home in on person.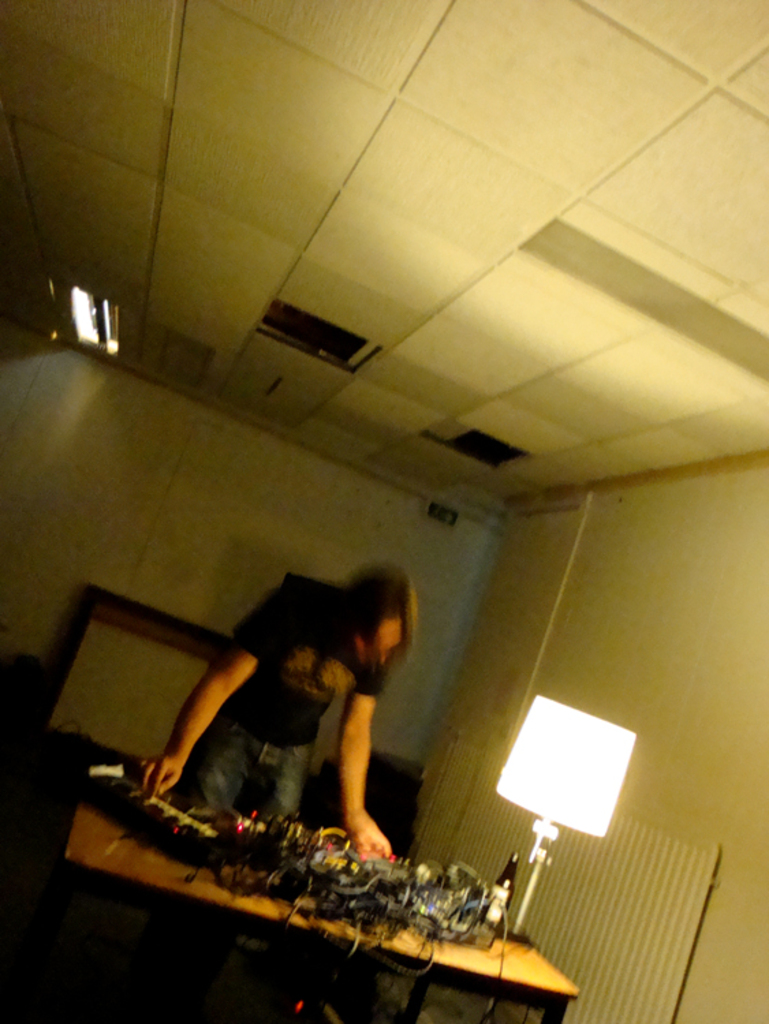
Homed in at region(138, 565, 418, 855).
